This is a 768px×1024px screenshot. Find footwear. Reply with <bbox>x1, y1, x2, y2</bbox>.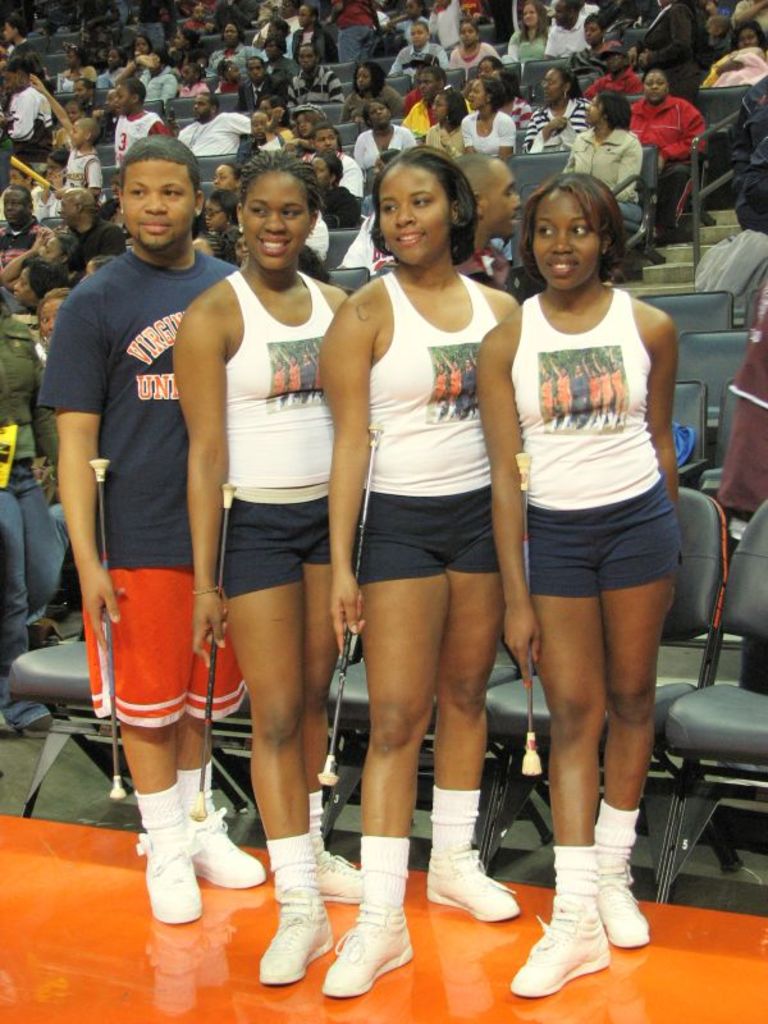
<bbox>511, 908, 605, 997</bbox>.
